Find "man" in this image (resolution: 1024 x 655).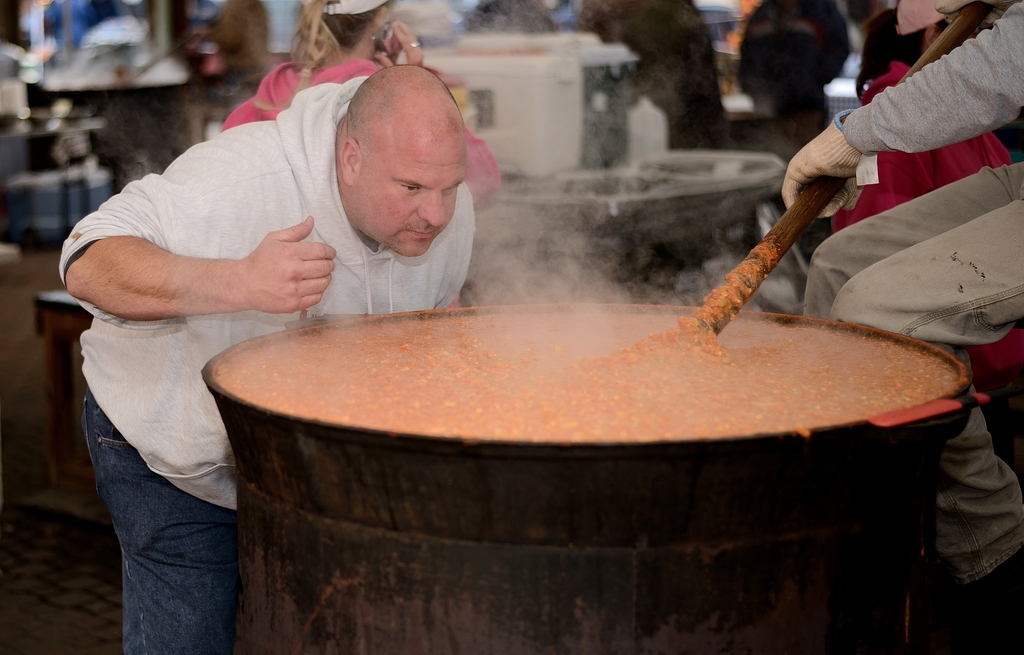
pyautogui.locateOnScreen(54, 57, 482, 654).
